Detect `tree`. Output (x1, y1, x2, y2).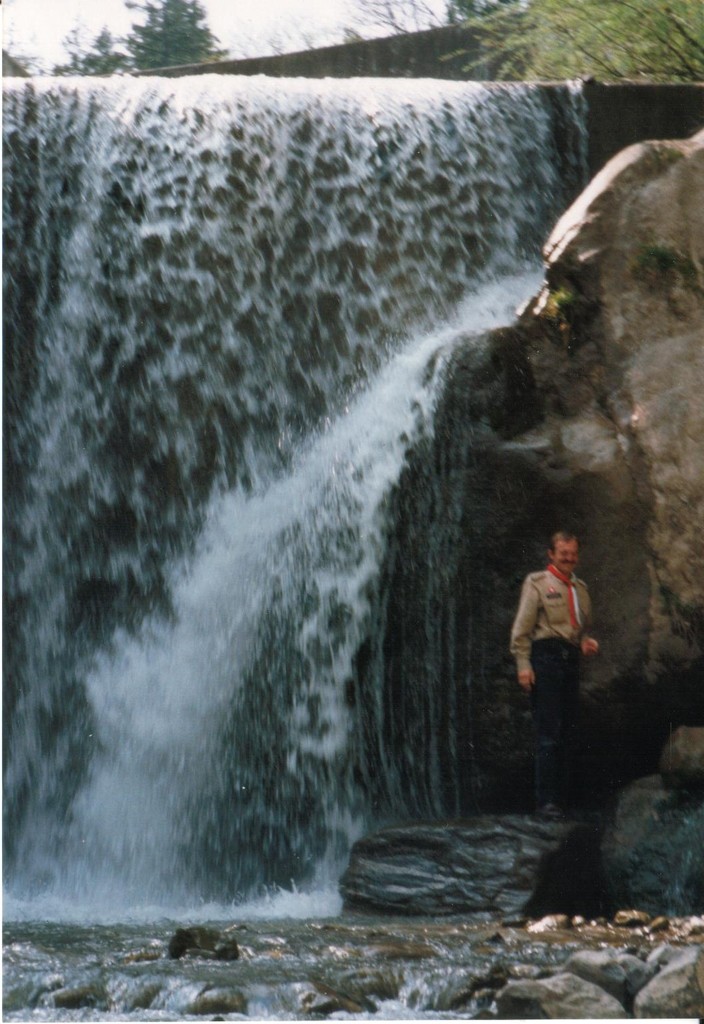
(117, 0, 225, 65).
